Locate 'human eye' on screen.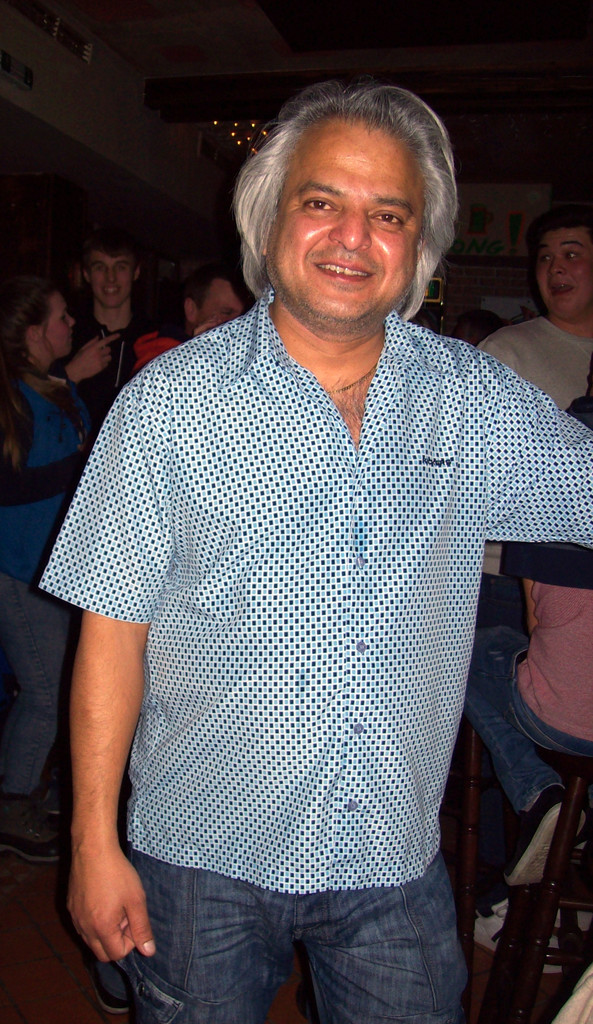
On screen at box=[537, 252, 551, 266].
